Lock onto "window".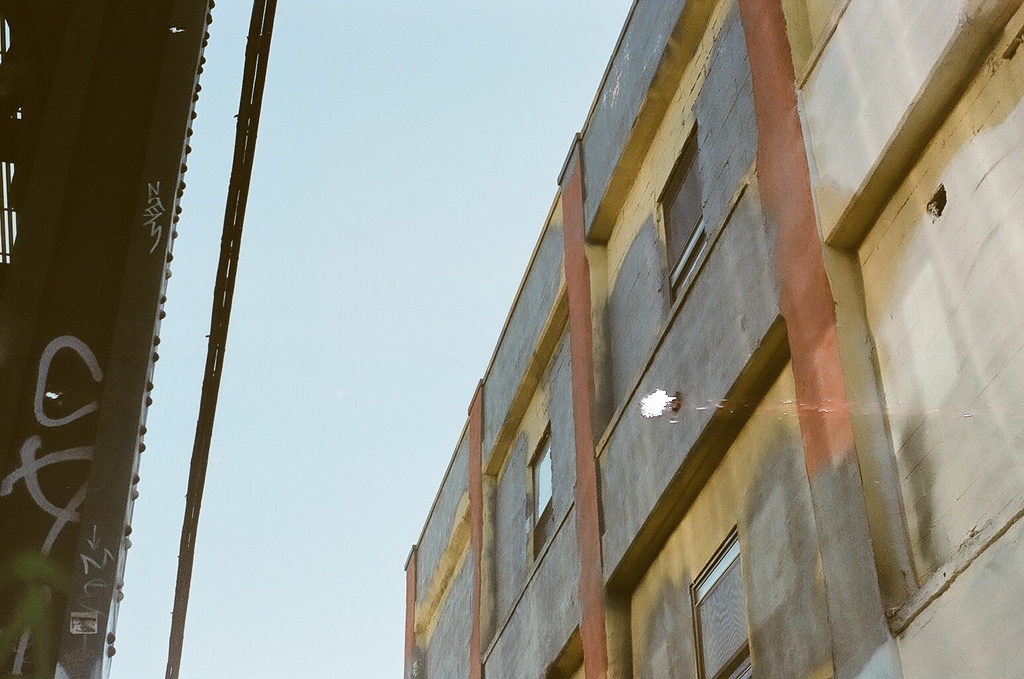
Locked: x1=649, y1=117, x2=715, y2=310.
